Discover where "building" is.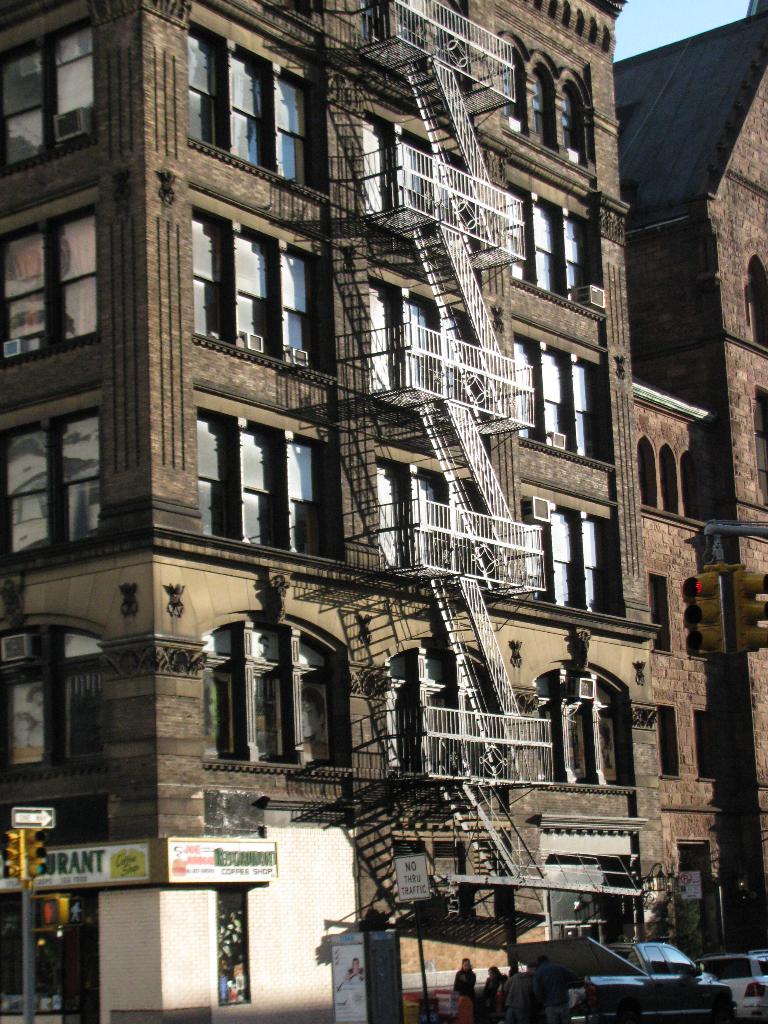
Discovered at {"x1": 609, "y1": 0, "x2": 767, "y2": 960}.
